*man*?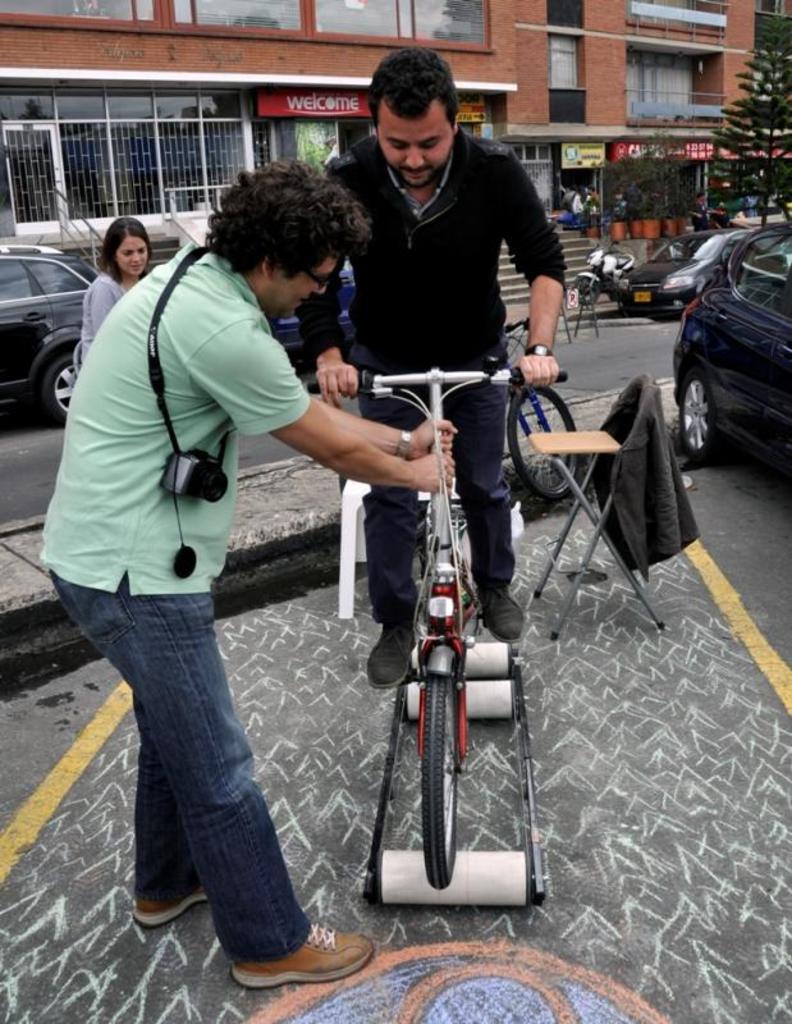
<bbox>38, 161, 462, 992</bbox>
